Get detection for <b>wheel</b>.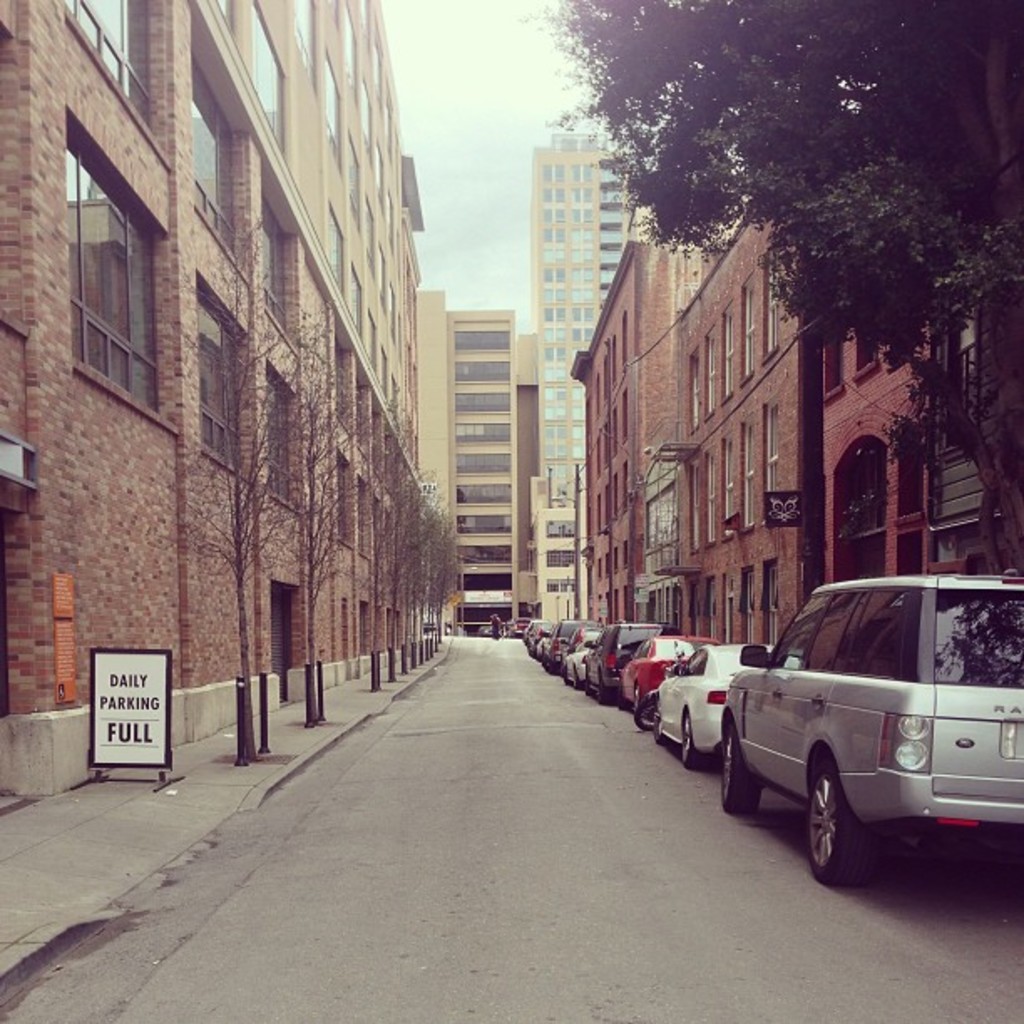
Detection: locate(721, 721, 760, 815).
